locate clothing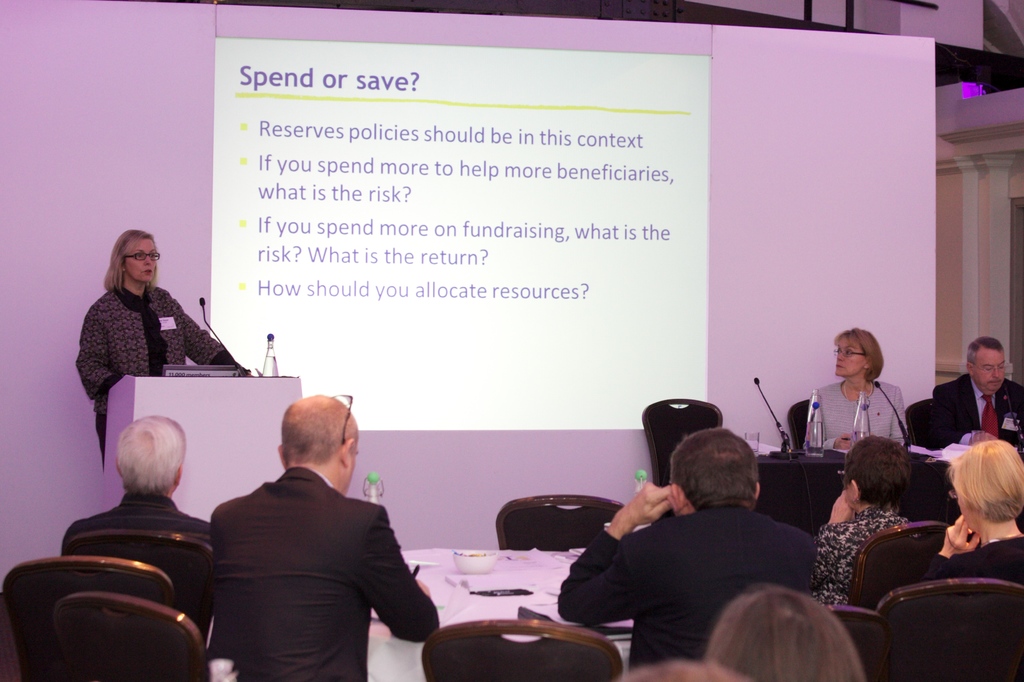
detection(807, 377, 912, 446)
